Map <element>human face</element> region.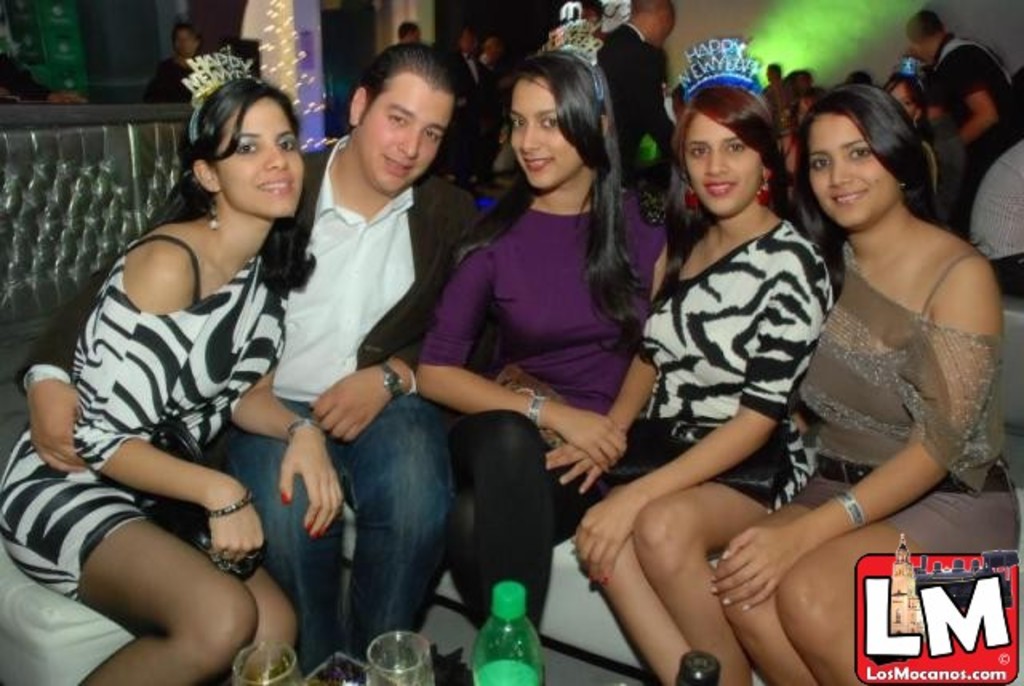
Mapped to [x1=358, y1=86, x2=451, y2=195].
